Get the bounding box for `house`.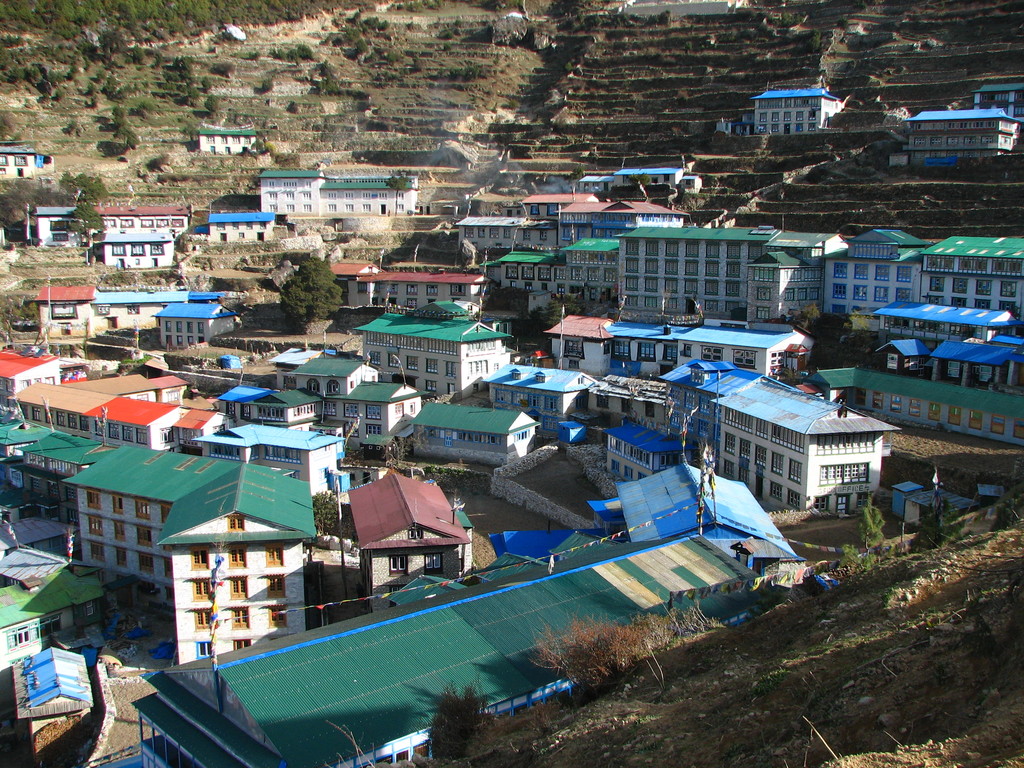
pyautogui.locateOnScreen(182, 287, 242, 309).
